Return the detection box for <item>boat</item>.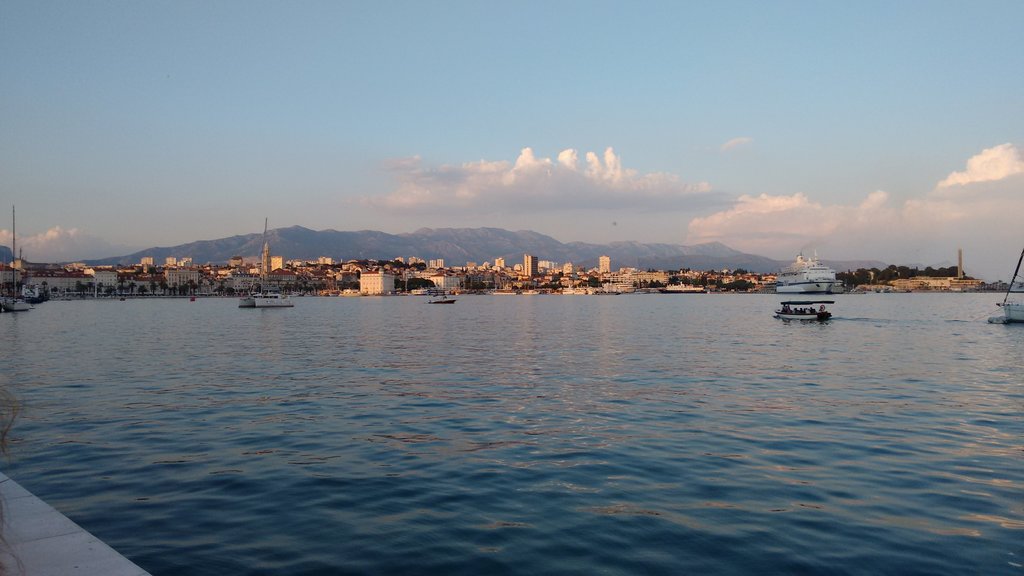
left=767, top=250, right=845, bottom=320.
